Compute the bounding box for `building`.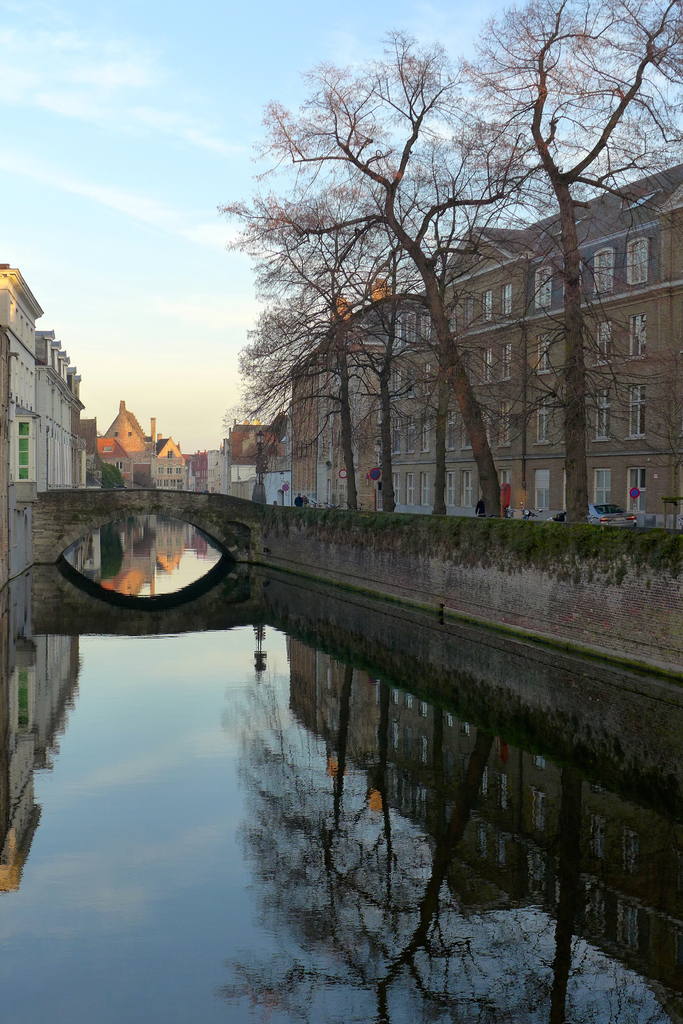
389, 166, 679, 527.
